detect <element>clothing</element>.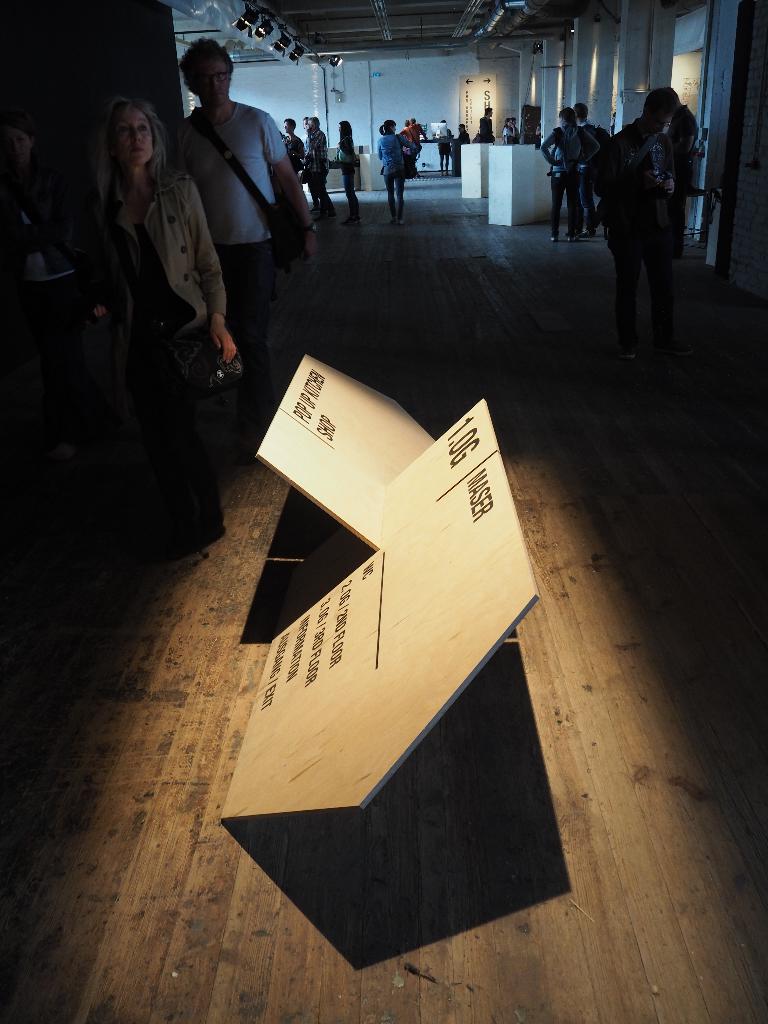
Detected at select_region(433, 132, 449, 167).
